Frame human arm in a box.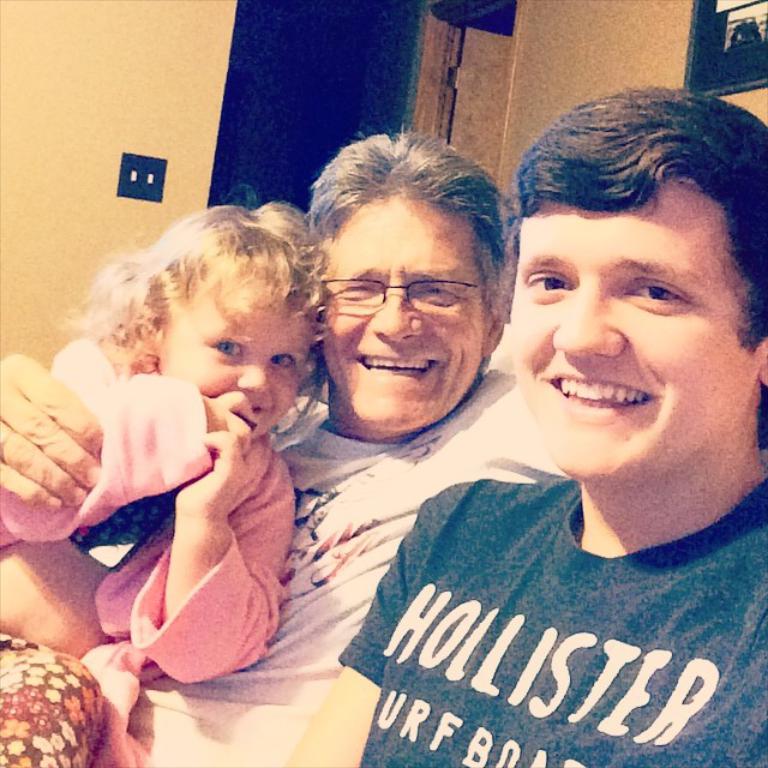
BBox(277, 487, 462, 767).
